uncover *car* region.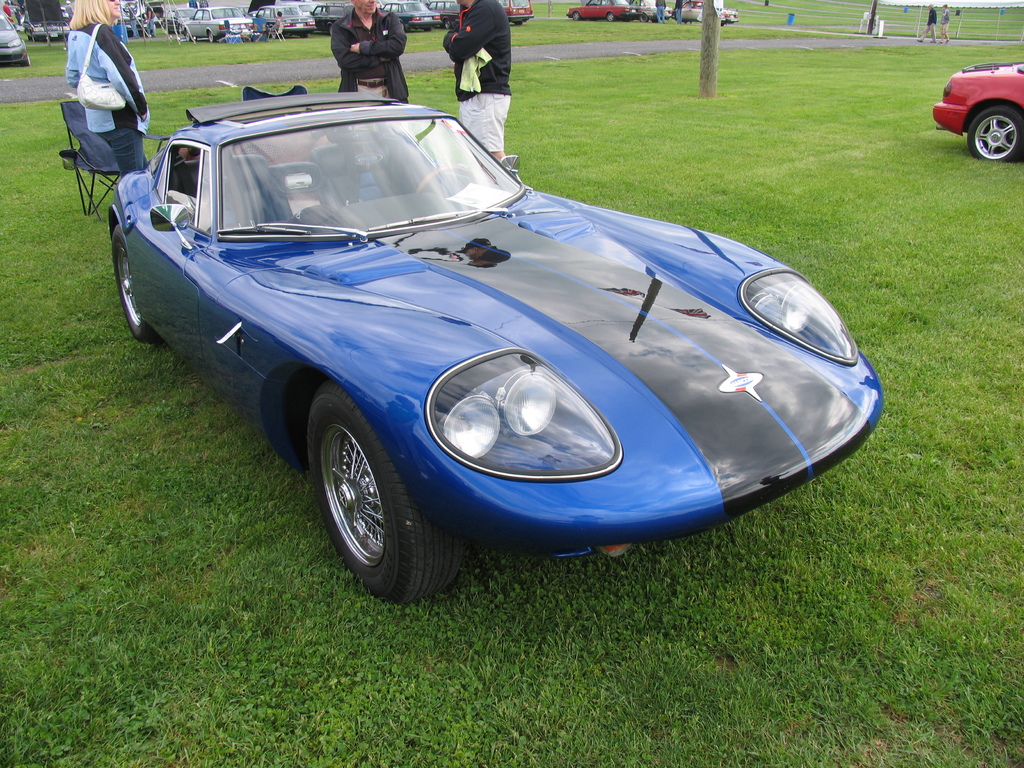
Uncovered: x1=31 y1=16 x2=68 y2=44.
